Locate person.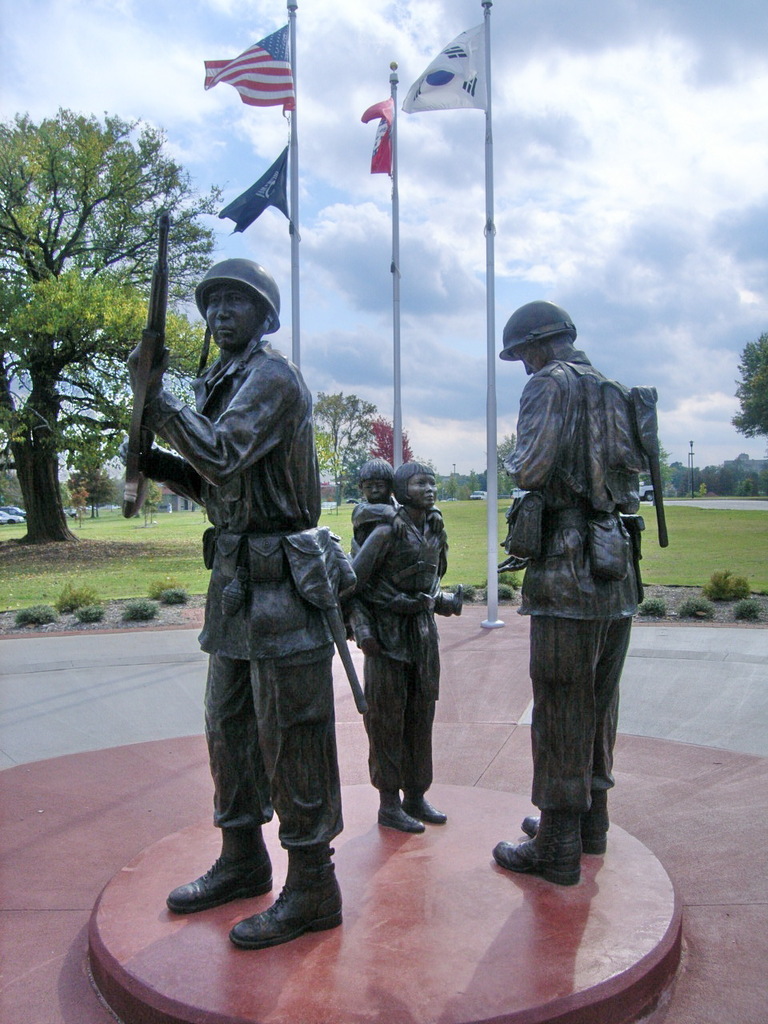
Bounding box: Rect(351, 465, 458, 620).
